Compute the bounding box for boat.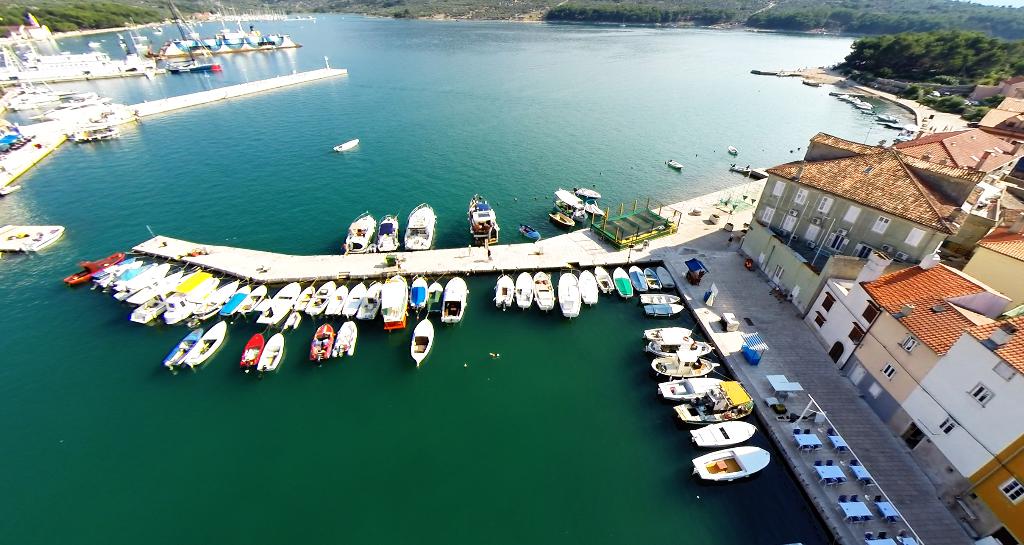
(x1=333, y1=134, x2=357, y2=155).
